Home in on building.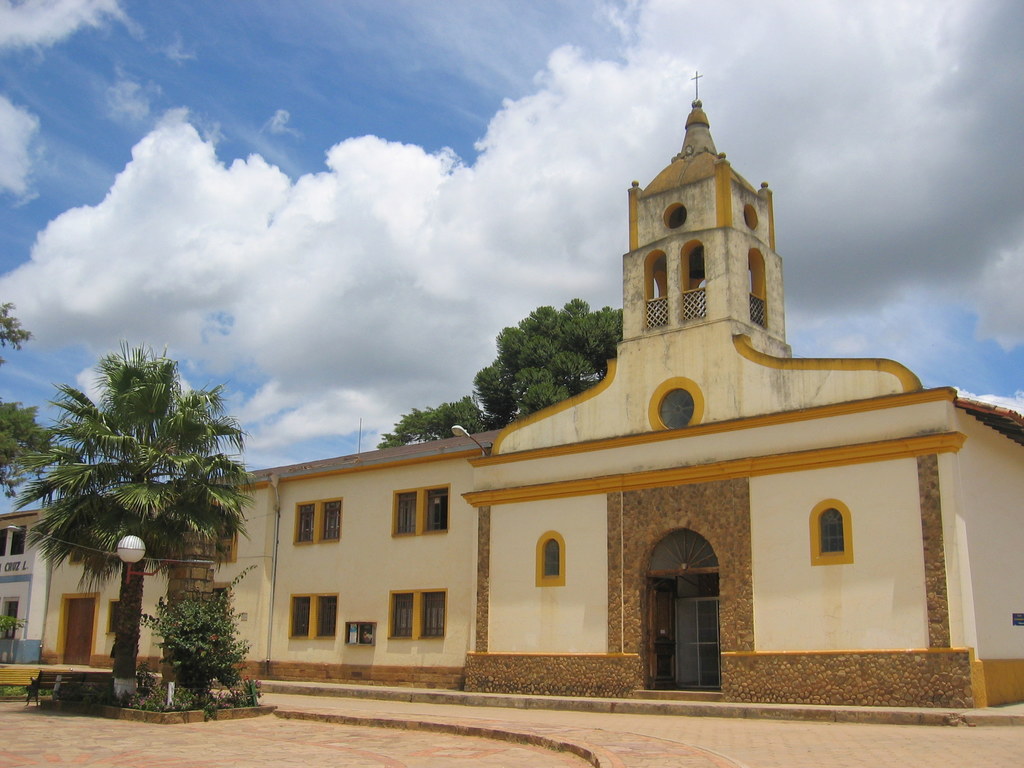
Homed in at [0, 67, 1022, 712].
